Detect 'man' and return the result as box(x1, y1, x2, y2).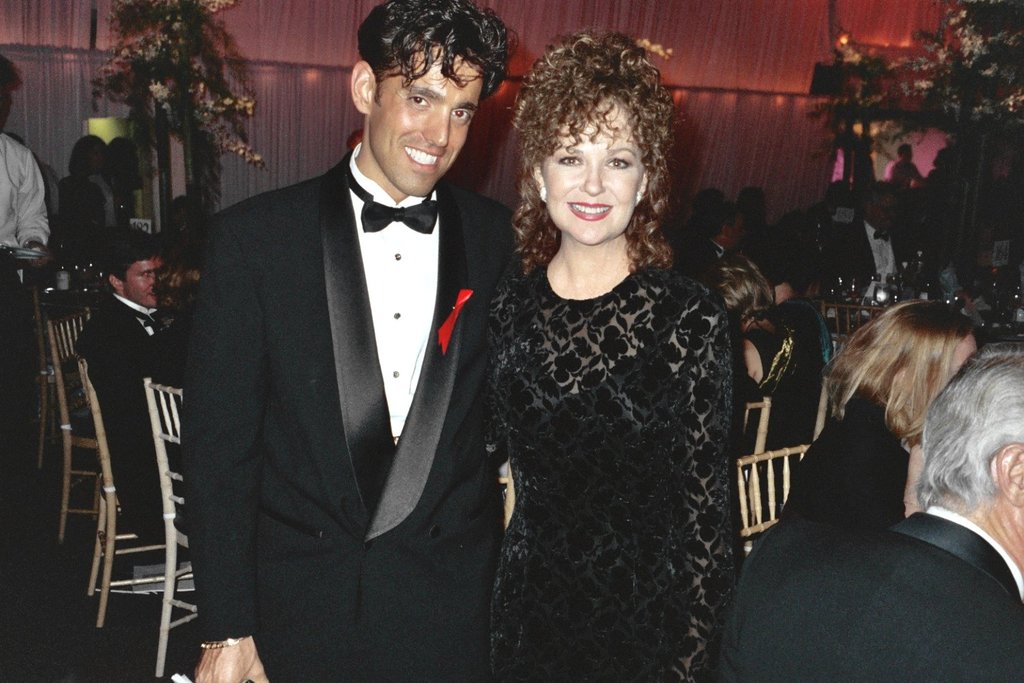
box(190, 0, 520, 682).
